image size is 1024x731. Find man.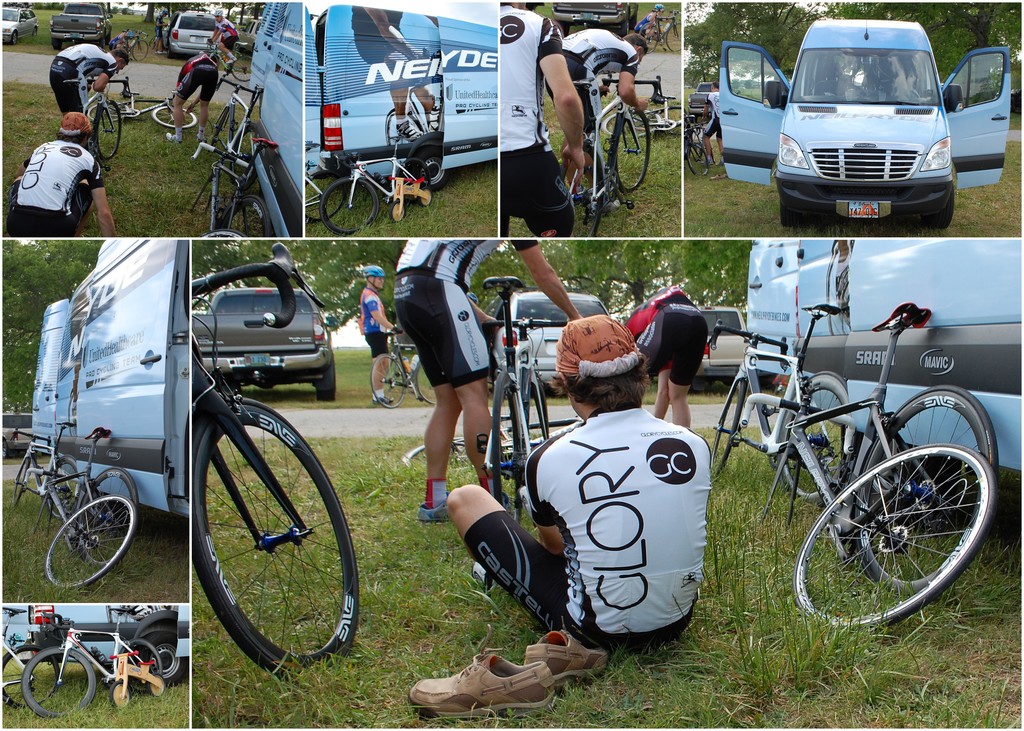
rect(204, 7, 238, 67).
